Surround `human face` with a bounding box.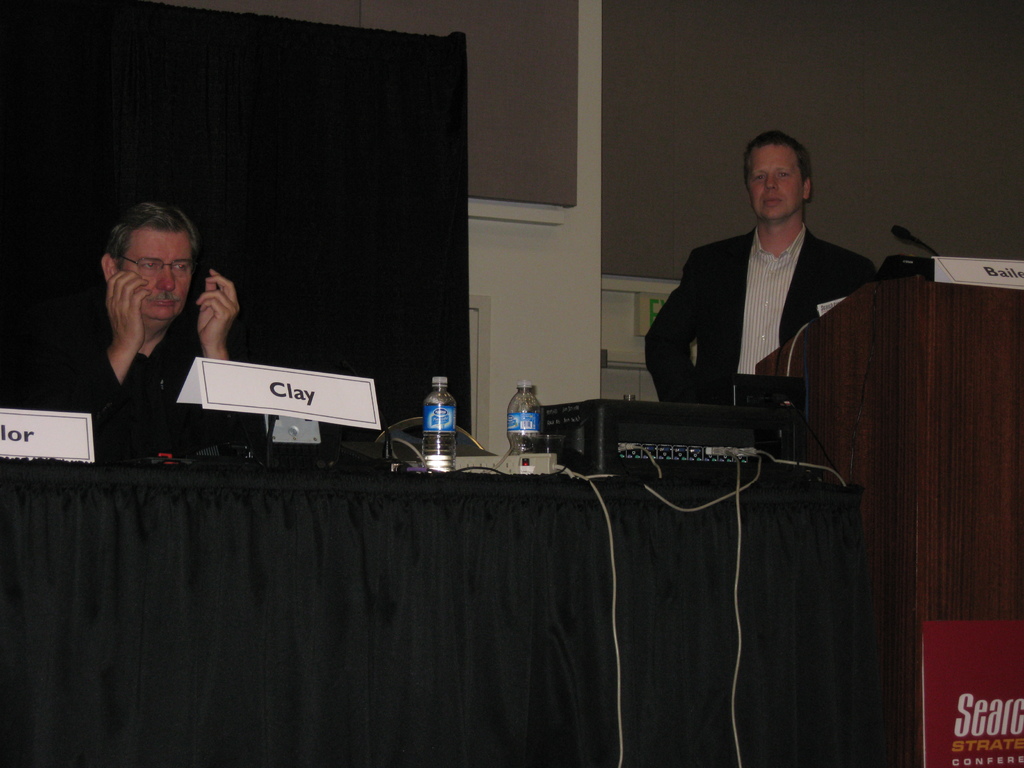
rect(124, 232, 194, 322).
